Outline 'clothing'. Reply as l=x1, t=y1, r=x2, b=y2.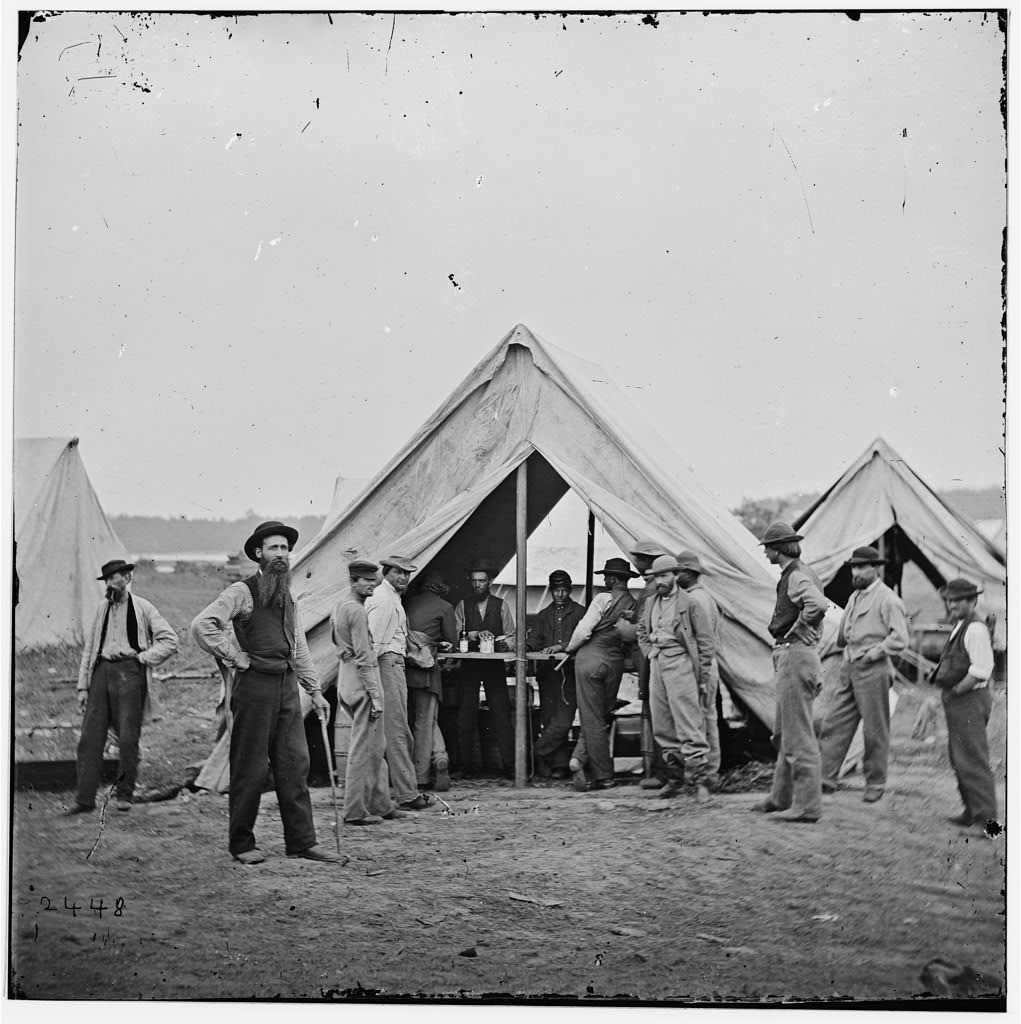
l=931, t=604, r=994, b=833.
